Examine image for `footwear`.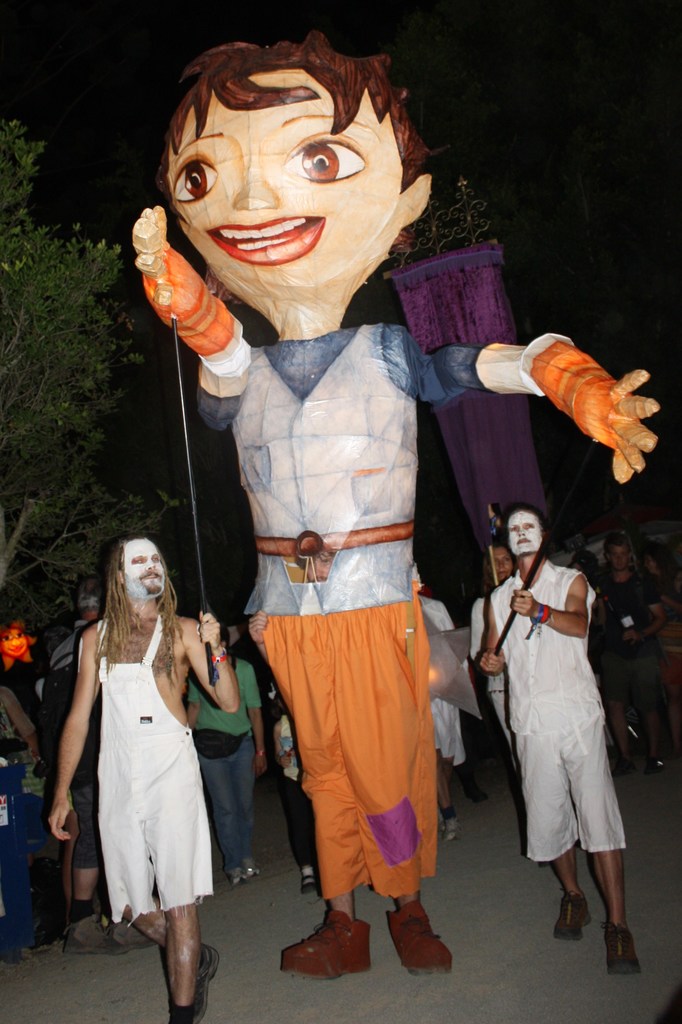
Examination result: locate(608, 753, 636, 778).
